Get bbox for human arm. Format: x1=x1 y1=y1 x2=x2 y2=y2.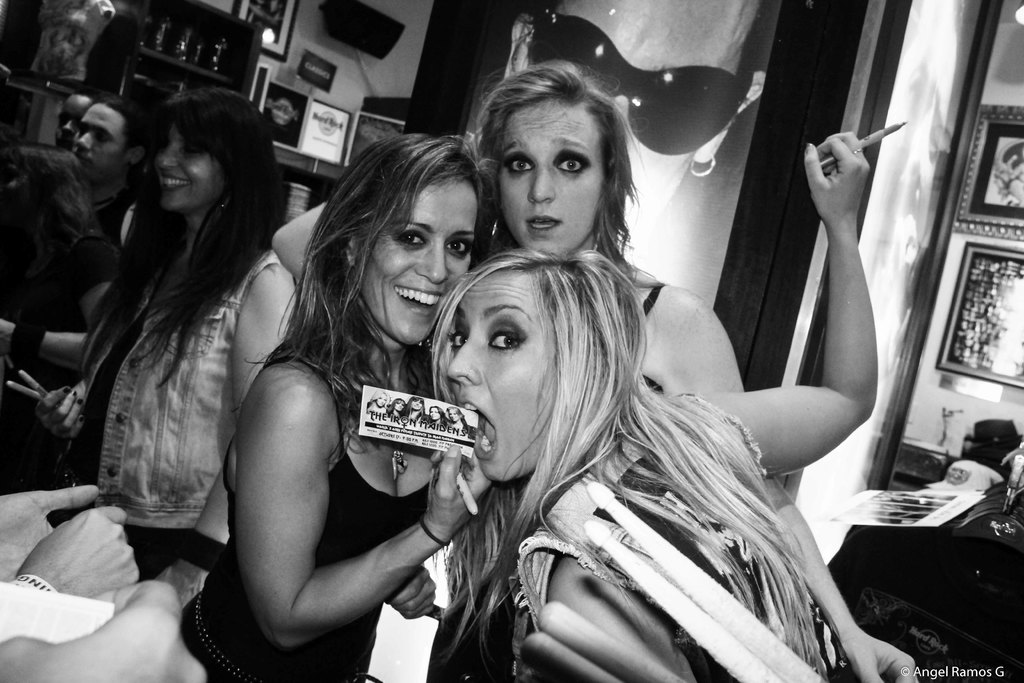
x1=545 y1=534 x2=719 y2=682.
